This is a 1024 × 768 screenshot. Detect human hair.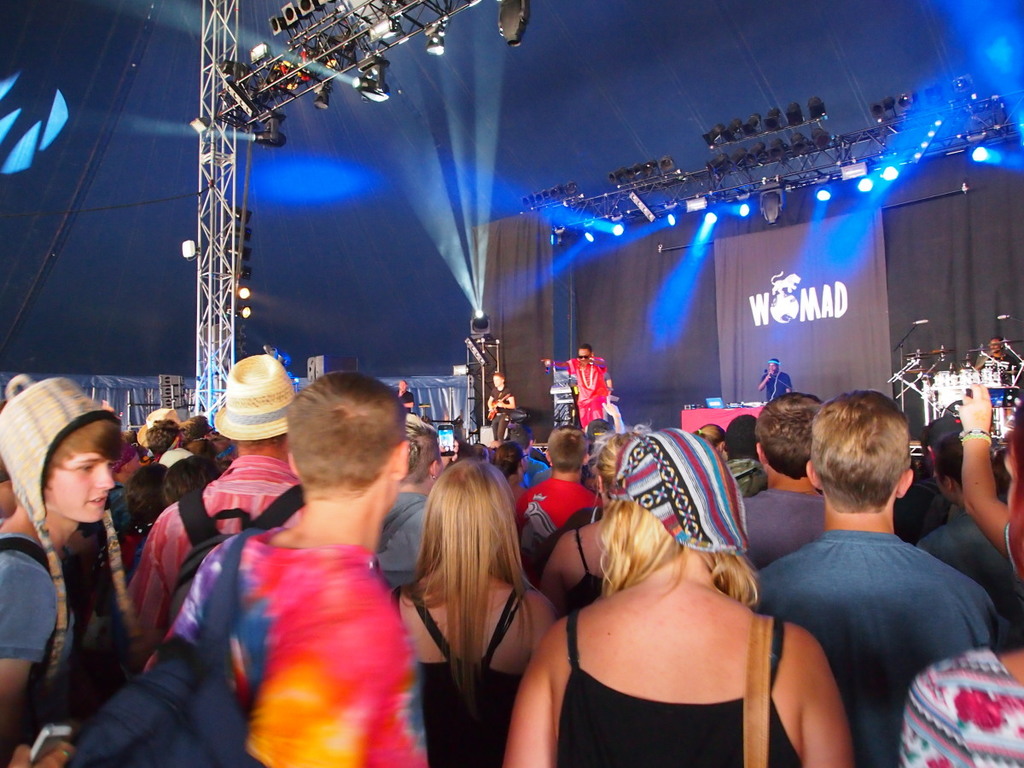
crop(544, 428, 588, 469).
